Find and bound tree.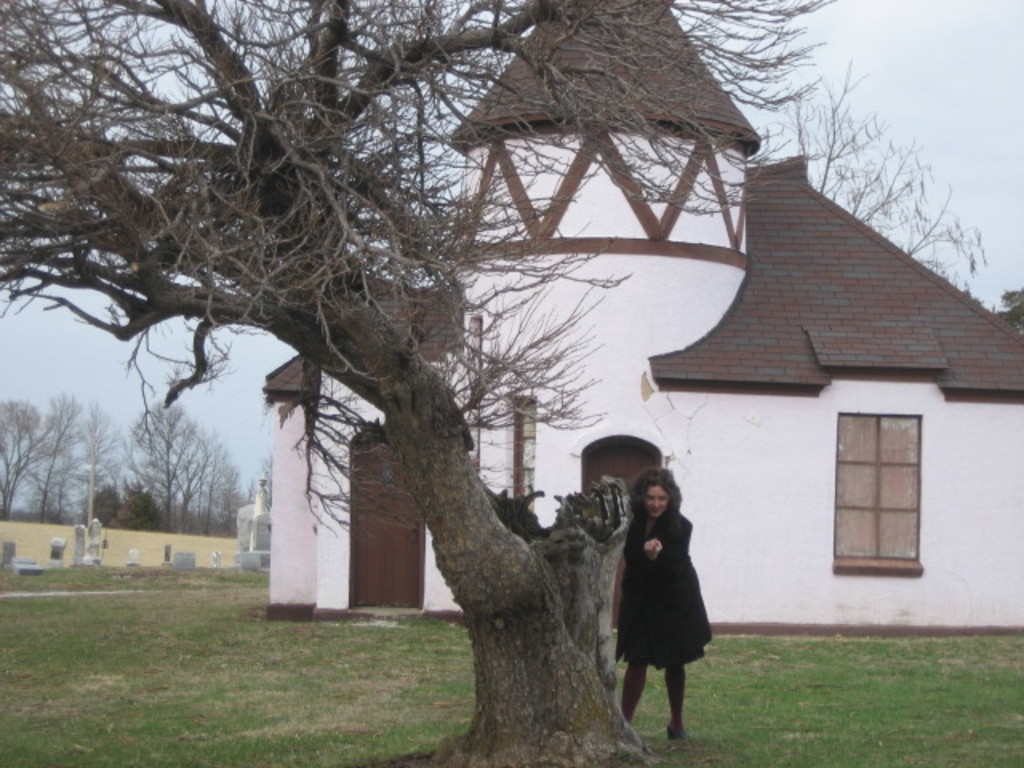
Bound: <box>992,282,1022,338</box>.
